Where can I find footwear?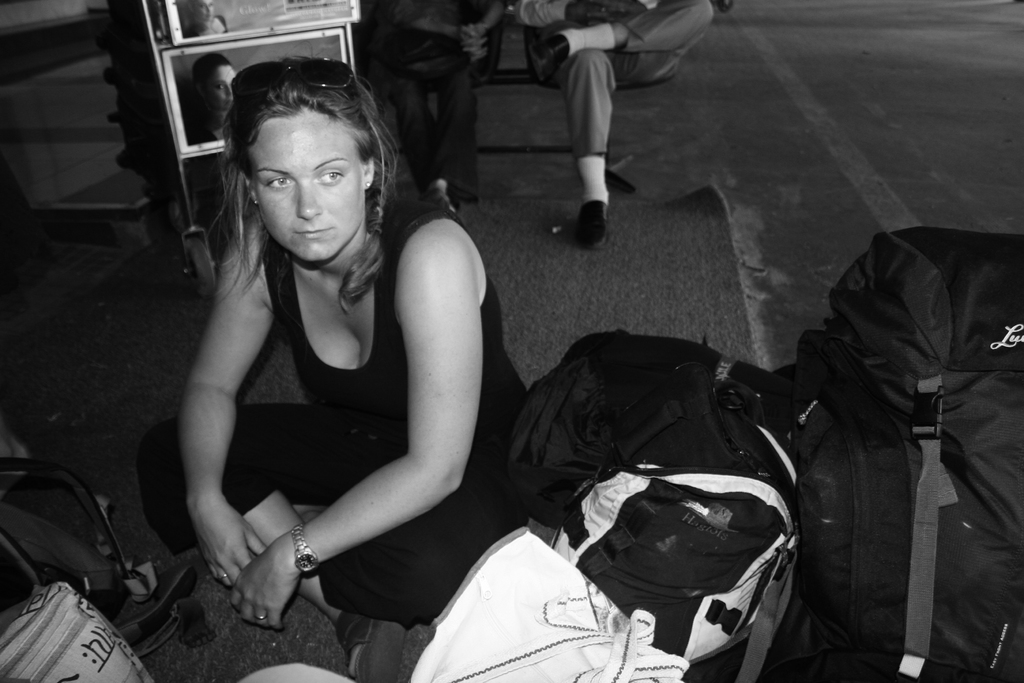
You can find it at region(527, 34, 570, 83).
